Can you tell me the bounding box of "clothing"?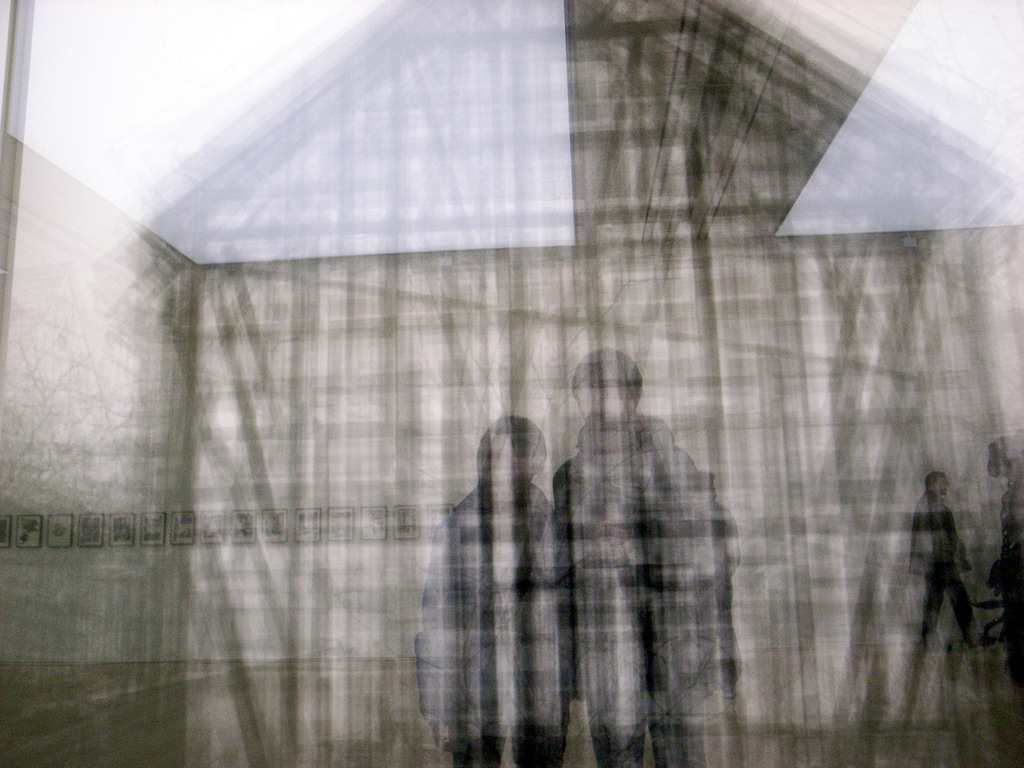
{"left": 418, "top": 473, "right": 576, "bottom": 767}.
